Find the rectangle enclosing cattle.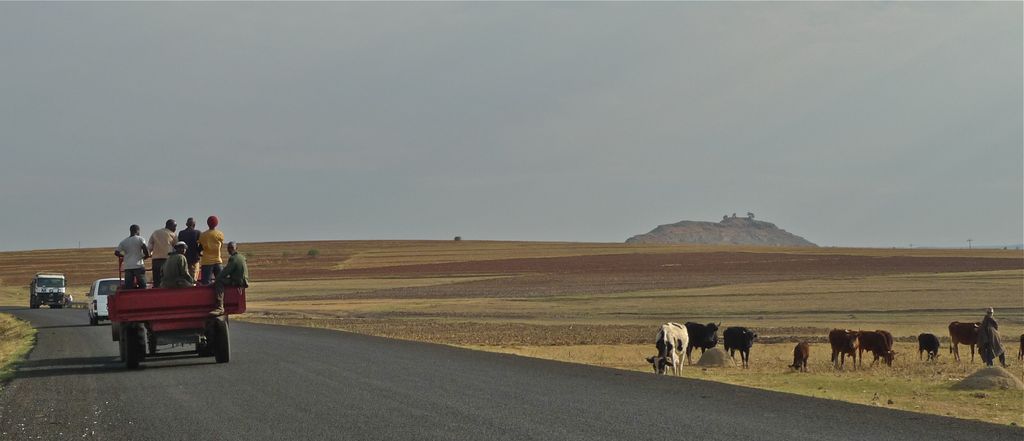
{"x1": 792, "y1": 341, "x2": 810, "y2": 374}.
